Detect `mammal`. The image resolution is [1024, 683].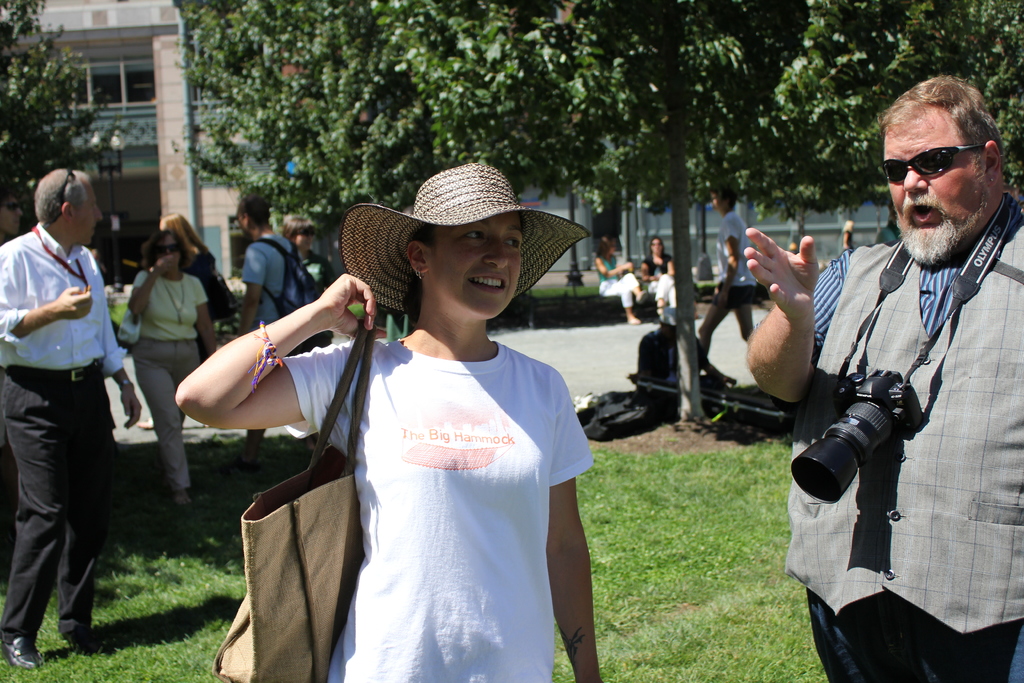
box(740, 73, 1023, 682).
